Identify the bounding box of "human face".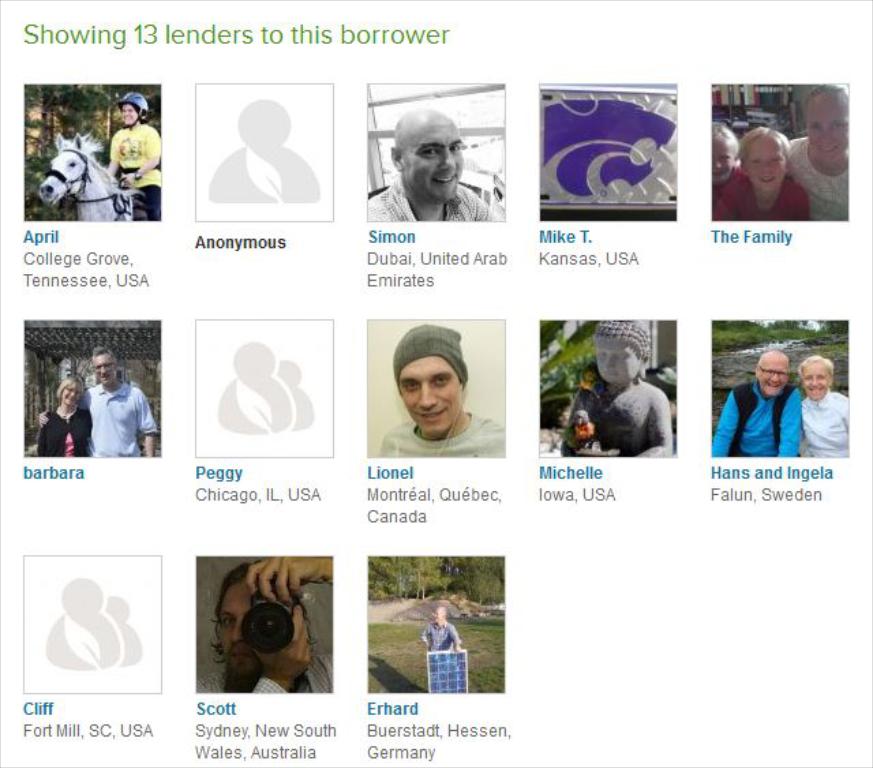
pyautogui.locateOnScreen(596, 338, 638, 385).
